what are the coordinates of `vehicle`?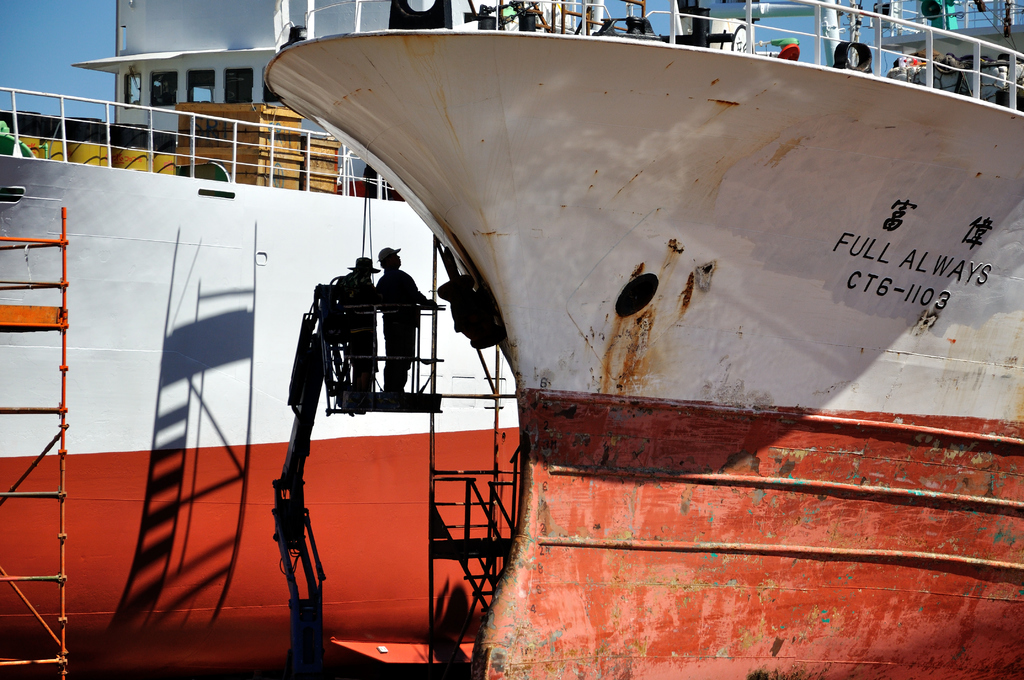
(left=261, top=0, right=1023, bottom=679).
